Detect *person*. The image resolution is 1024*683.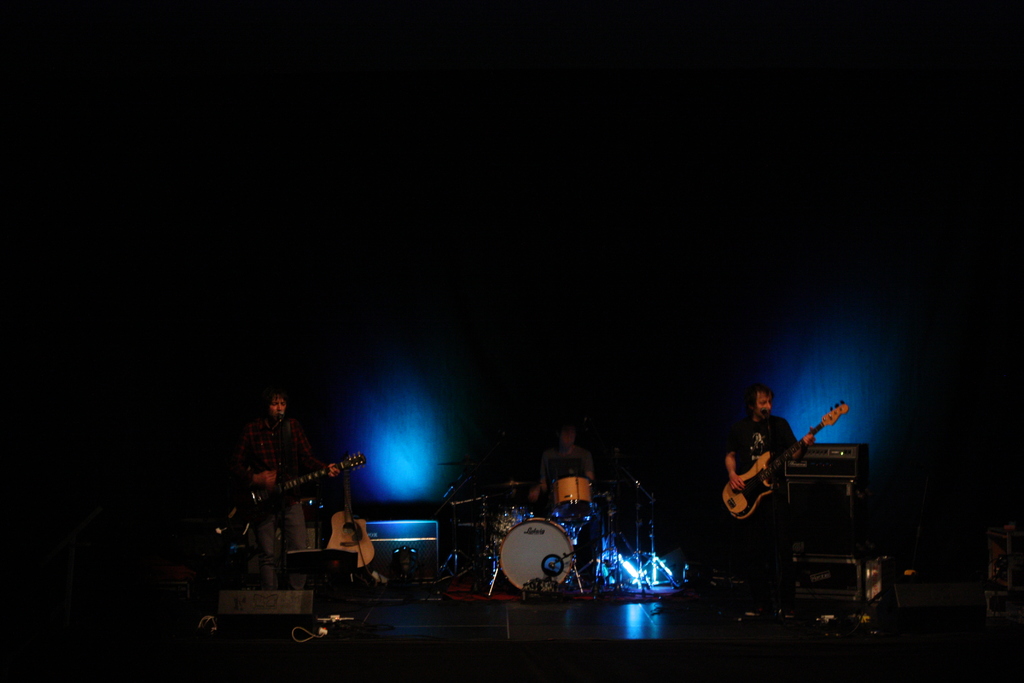
724,384,817,547.
